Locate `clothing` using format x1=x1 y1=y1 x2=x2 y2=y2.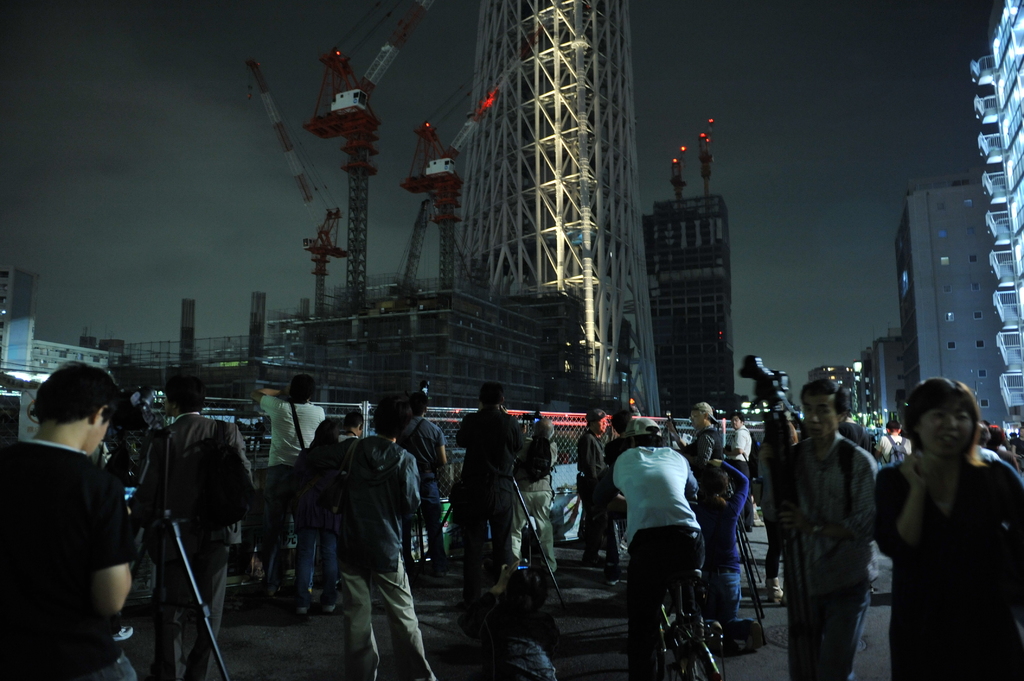
x1=721 y1=421 x2=751 y2=474.
